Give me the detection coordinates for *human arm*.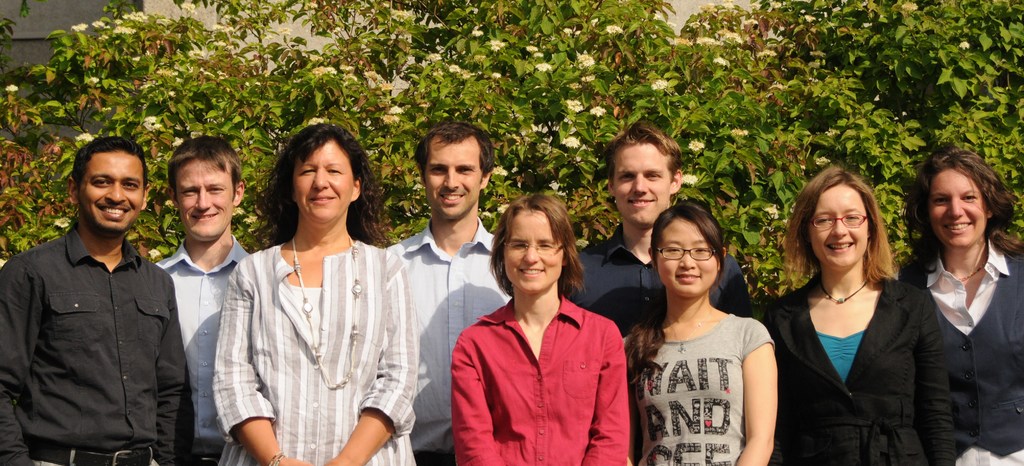
select_region(154, 262, 204, 452).
